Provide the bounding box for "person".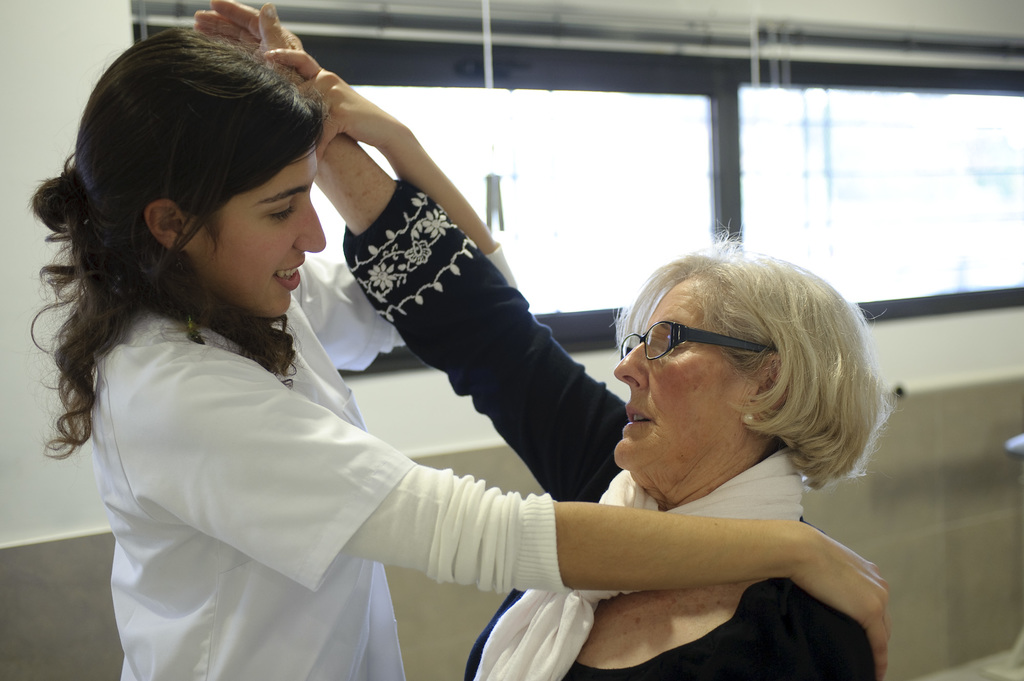
(x1=194, y1=0, x2=877, y2=680).
